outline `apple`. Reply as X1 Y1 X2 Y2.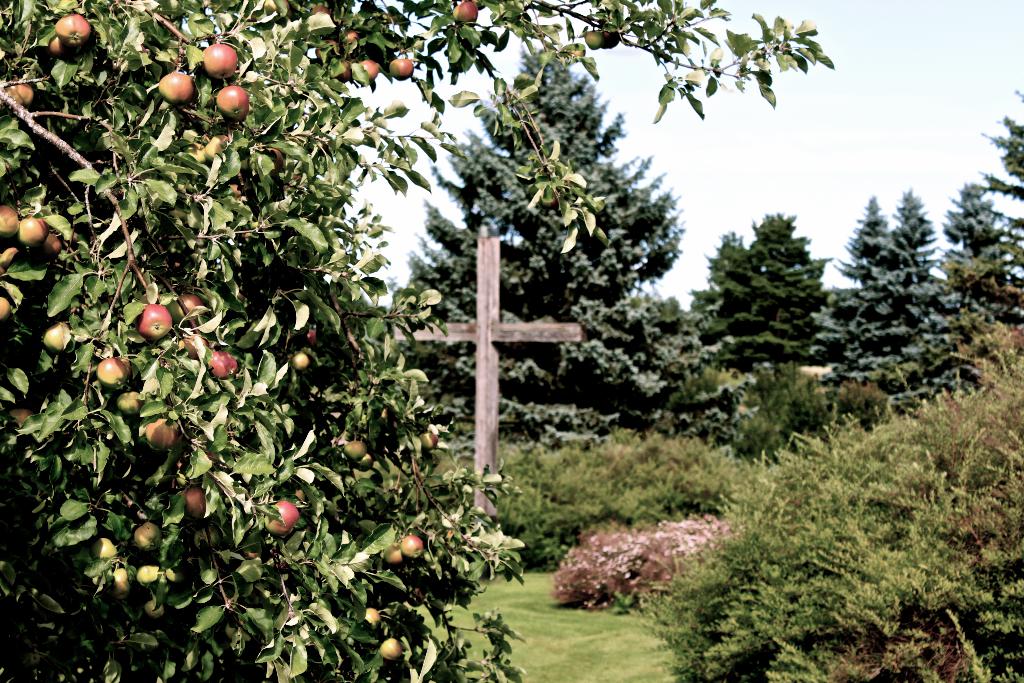
293 351 307 372.
